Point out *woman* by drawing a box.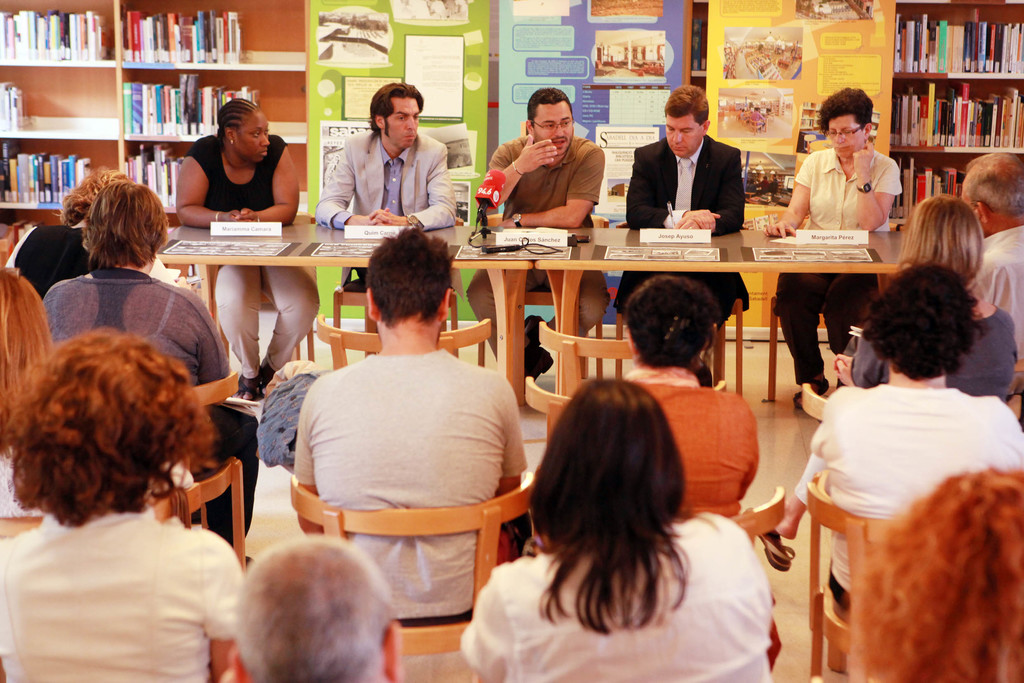
BBox(760, 84, 906, 404).
